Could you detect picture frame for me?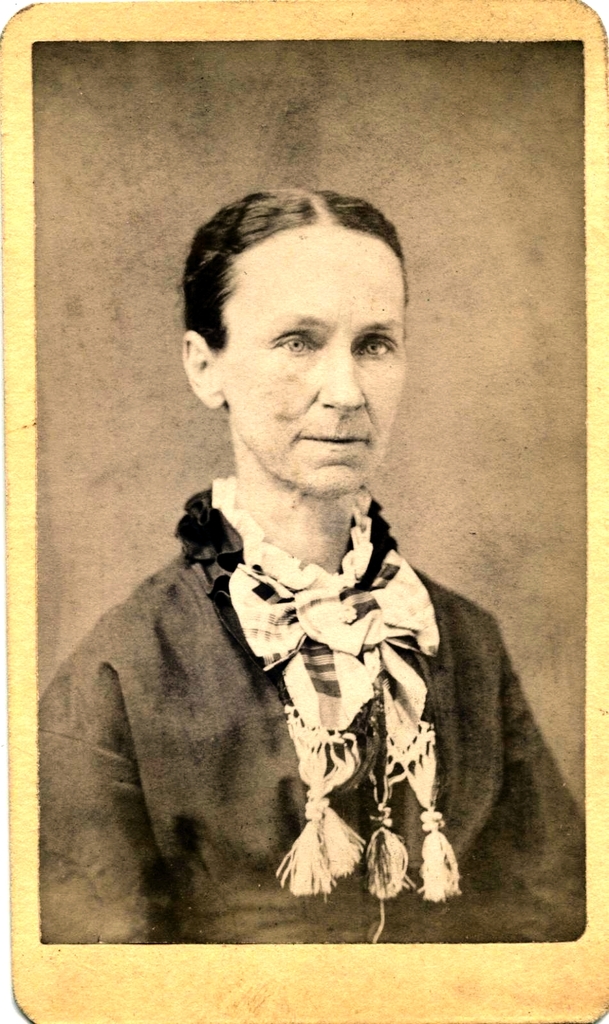
Detection result: (0,0,608,1021).
